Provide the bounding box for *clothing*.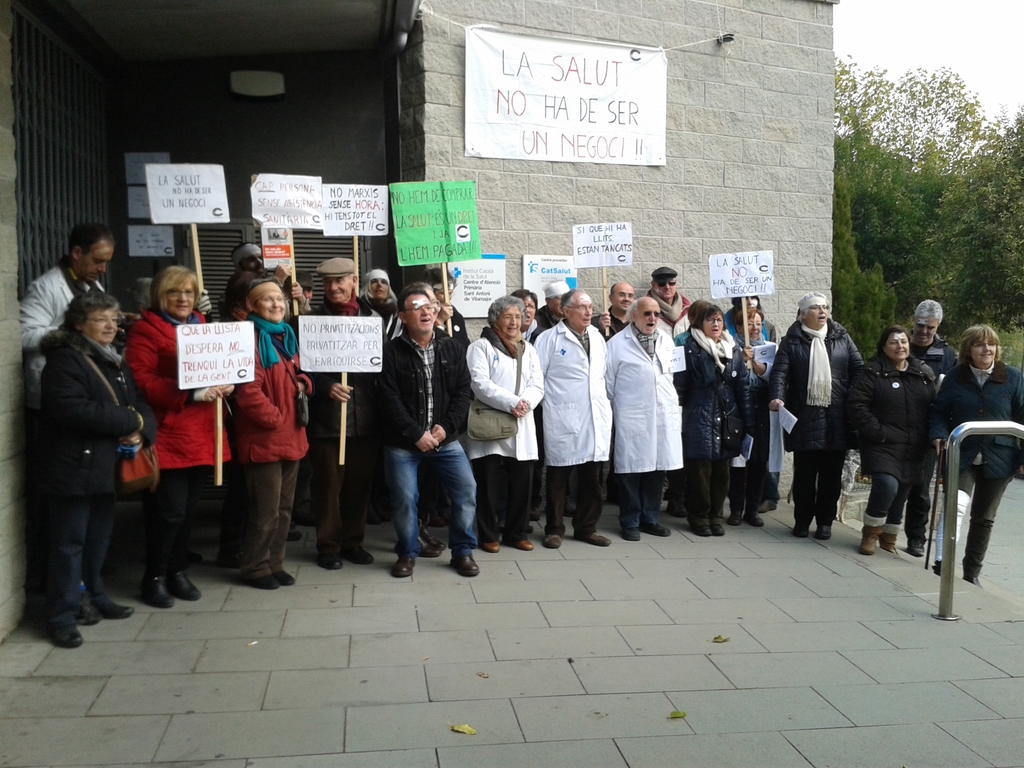
box(305, 280, 364, 555).
